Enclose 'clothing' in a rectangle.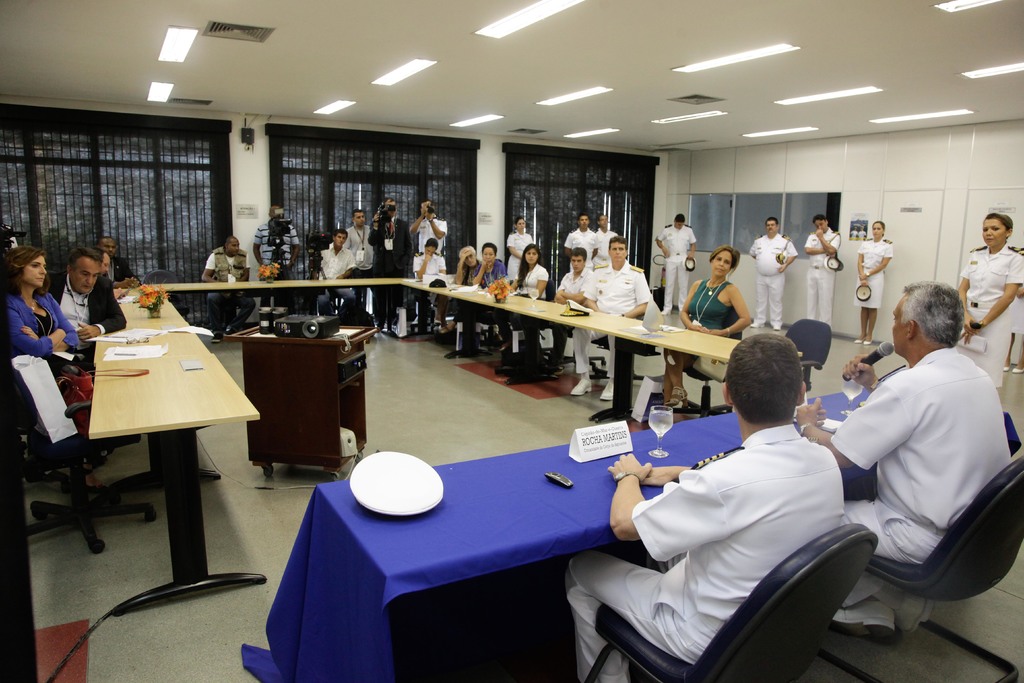
575:263:653:378.
